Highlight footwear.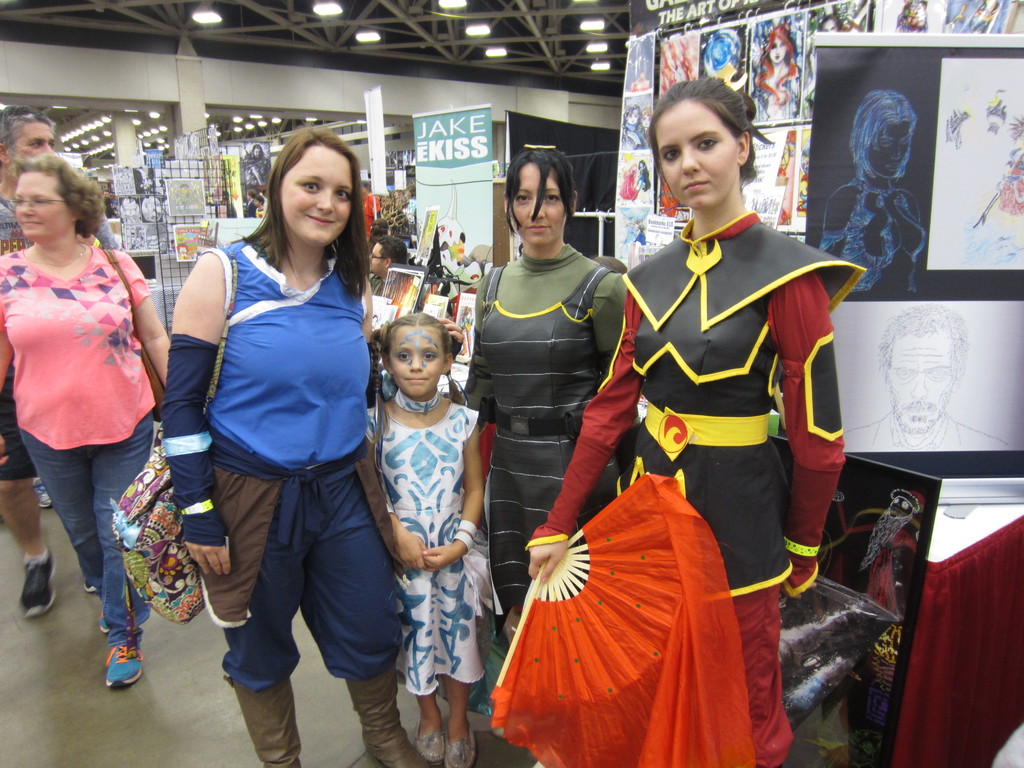
Highlighted region: rect(442, 726, 477, 767).
